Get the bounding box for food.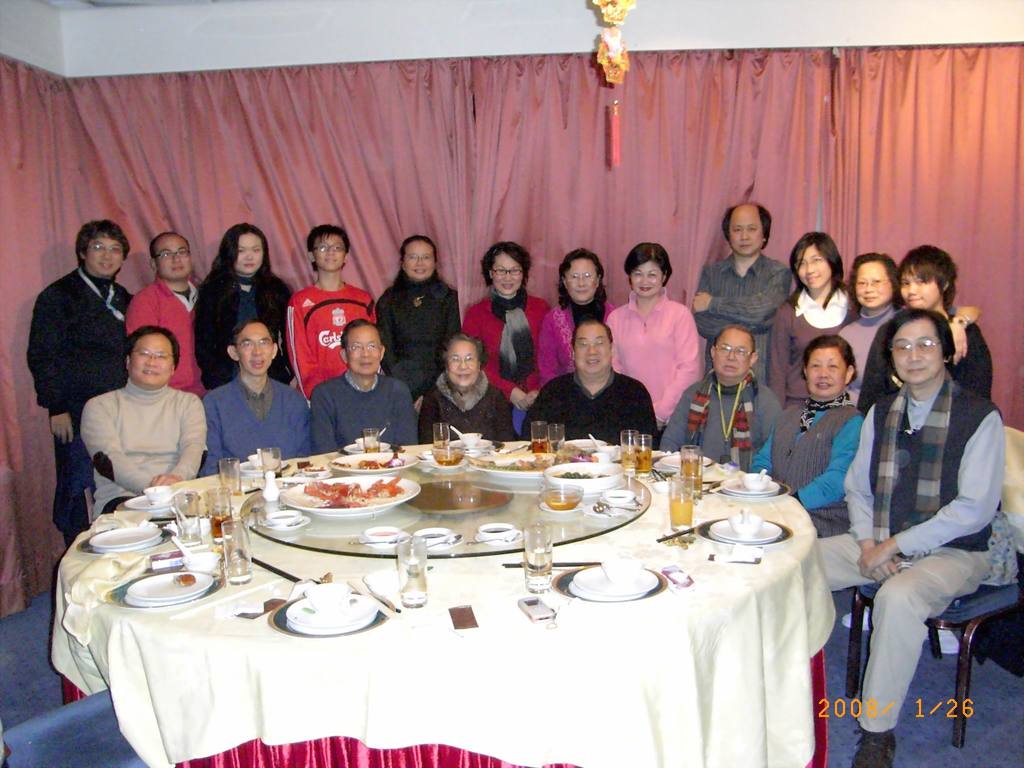
BBox(553, 439, 599, 464).
